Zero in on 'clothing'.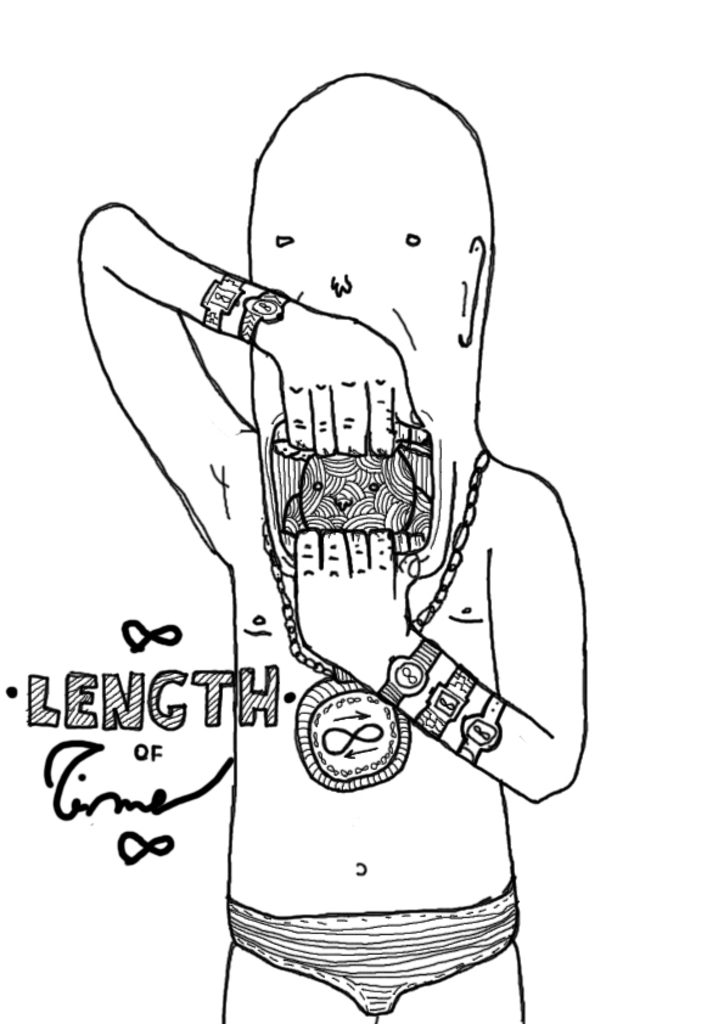
Zeroed in: 223/873/512/1018.
